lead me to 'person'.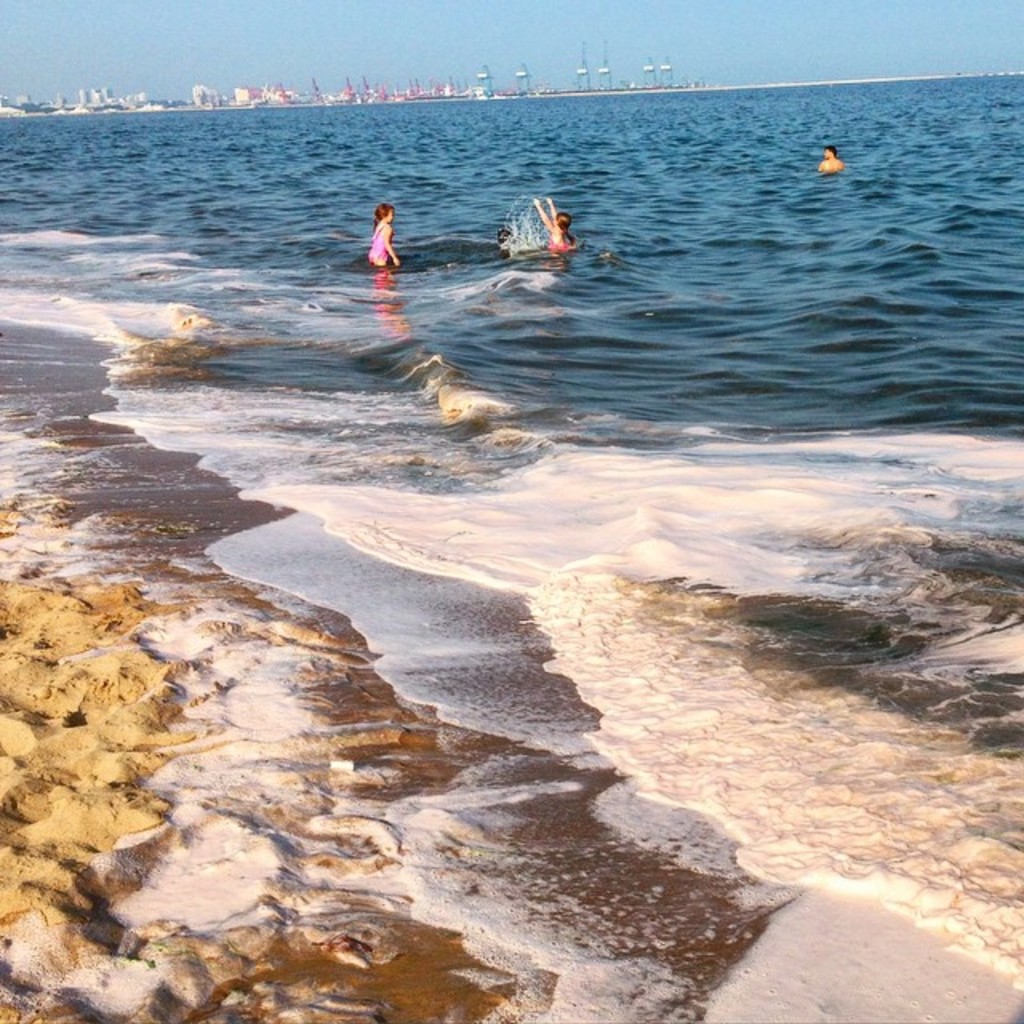
Lead to bbox=[531, 195, 576, 254].
